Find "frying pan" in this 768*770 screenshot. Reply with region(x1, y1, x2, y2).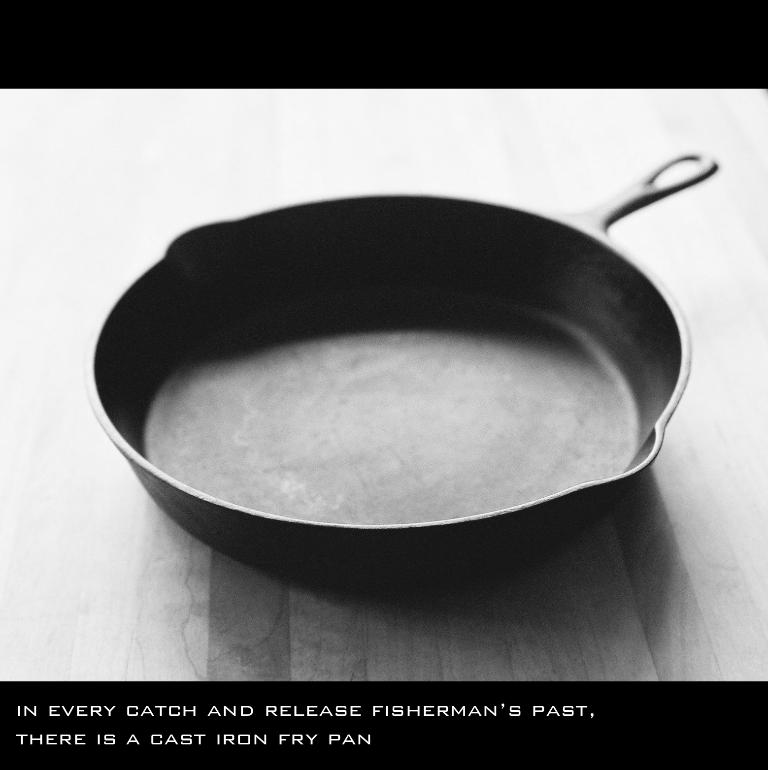
region(84, 149, 723, 556).
